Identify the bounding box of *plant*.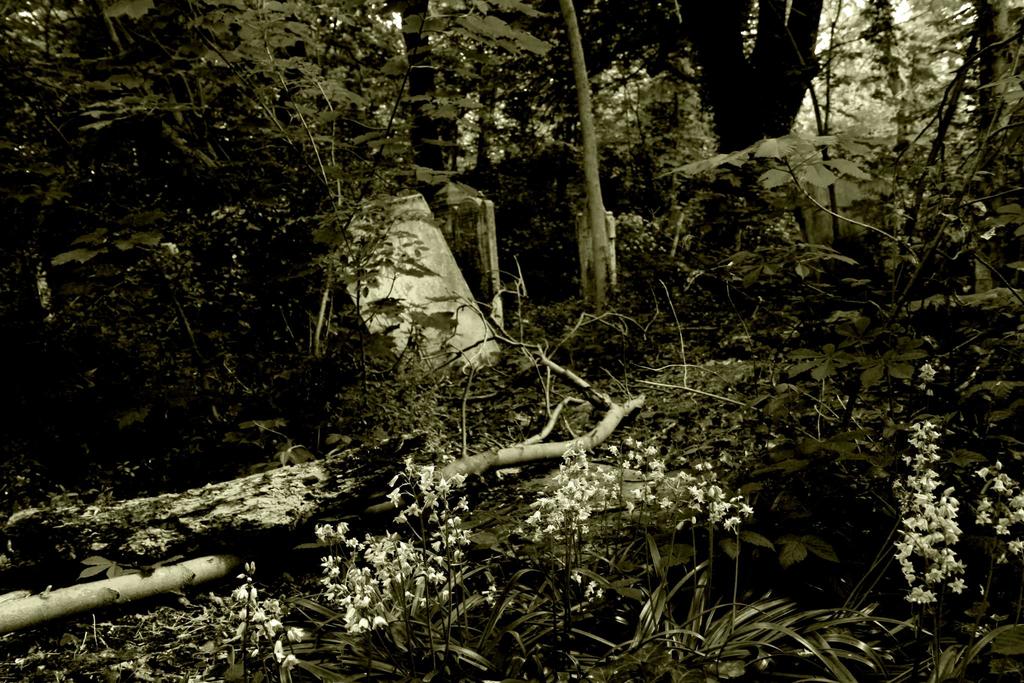
611, 433, 751, 682.
